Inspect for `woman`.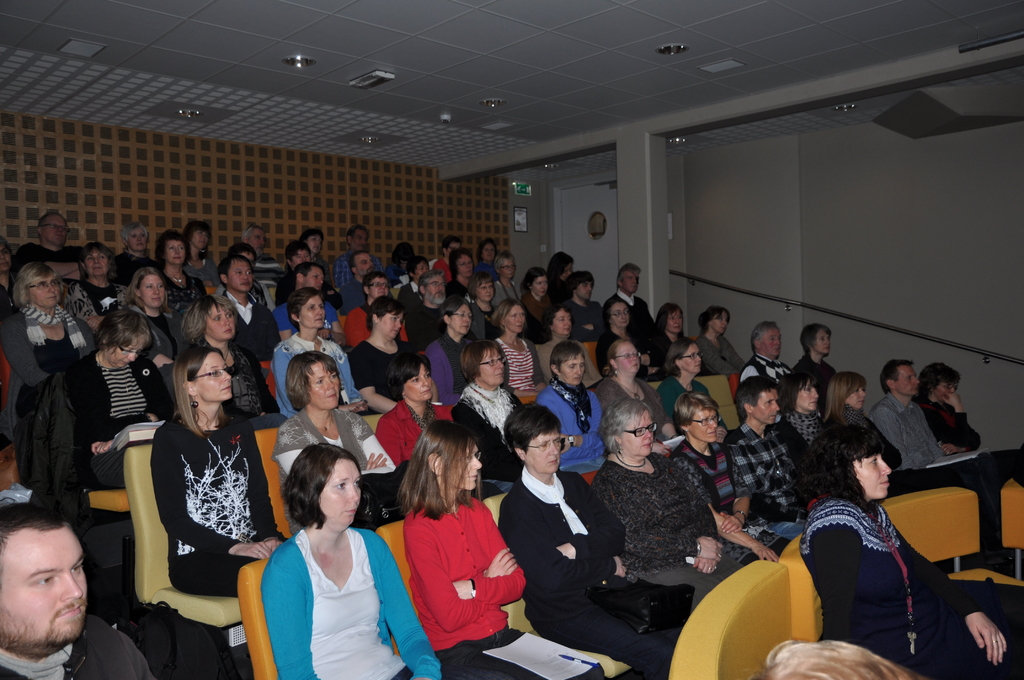
Inspection: <box>376,352,460,469</box>.
